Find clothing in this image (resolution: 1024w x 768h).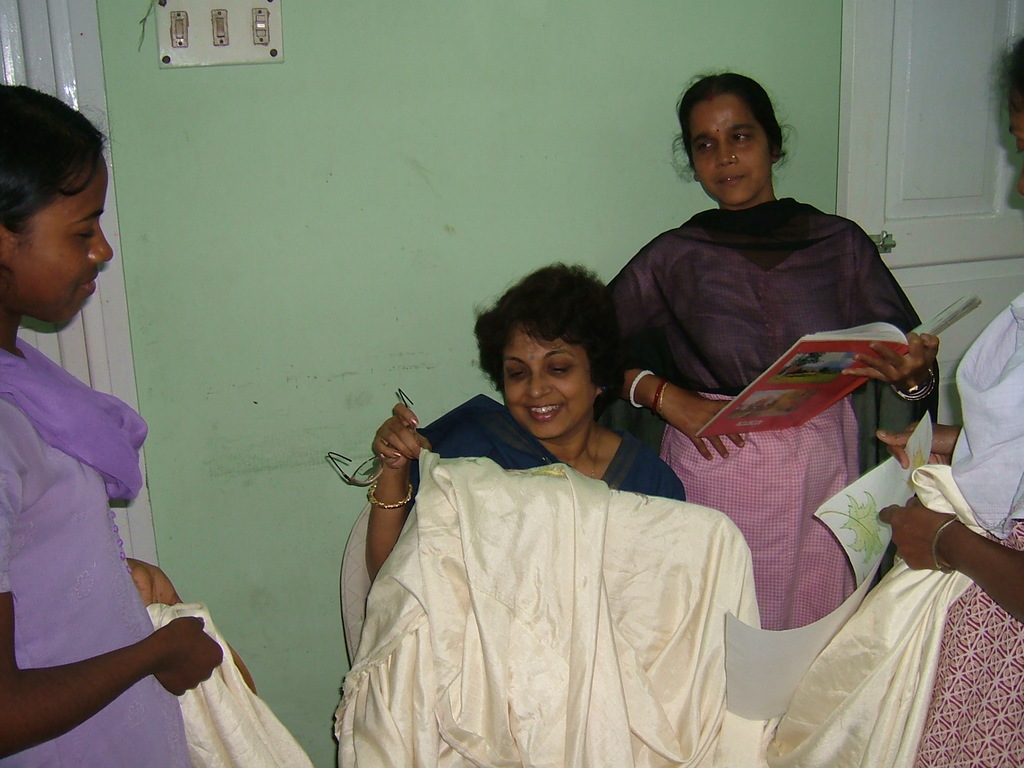
box(336, 446, 991, 767).
